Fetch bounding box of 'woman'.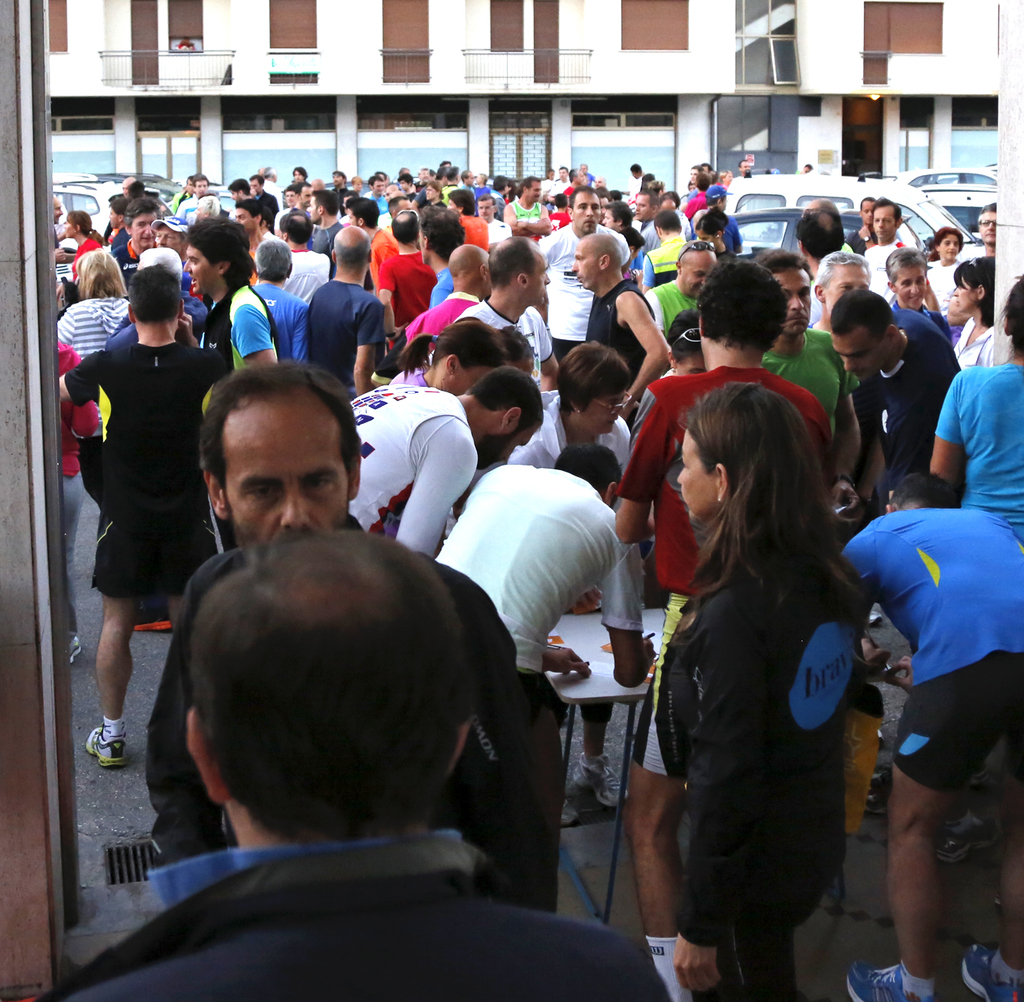
Bbox: select_region(952, 252, 997, 373).
